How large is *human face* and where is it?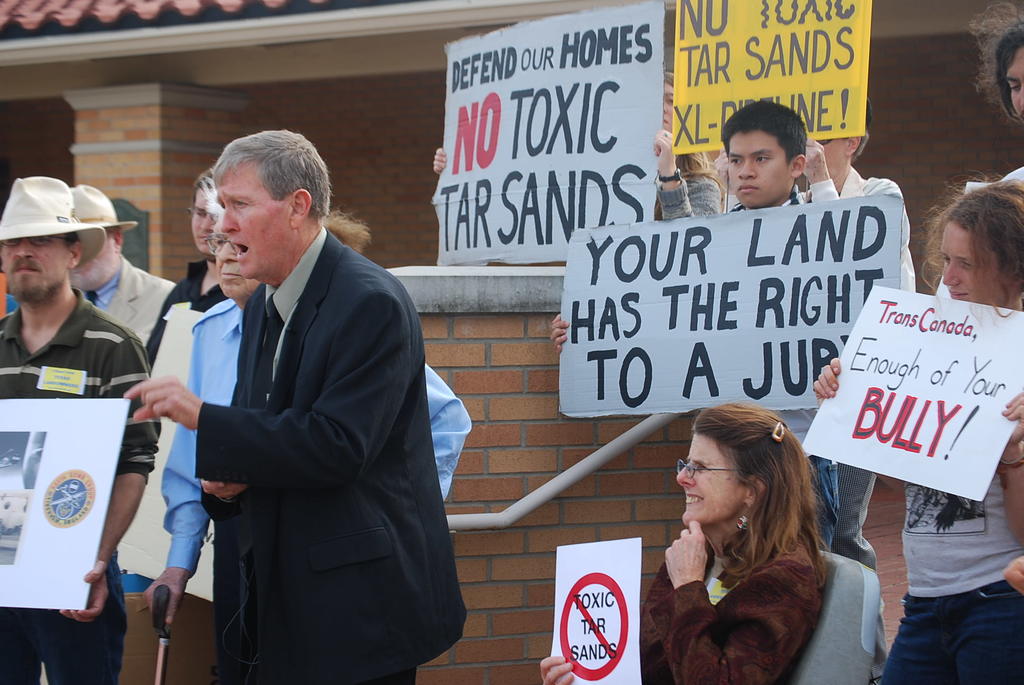
Bounding box: (x1=676, y1=435, x2=749, y2=526).
